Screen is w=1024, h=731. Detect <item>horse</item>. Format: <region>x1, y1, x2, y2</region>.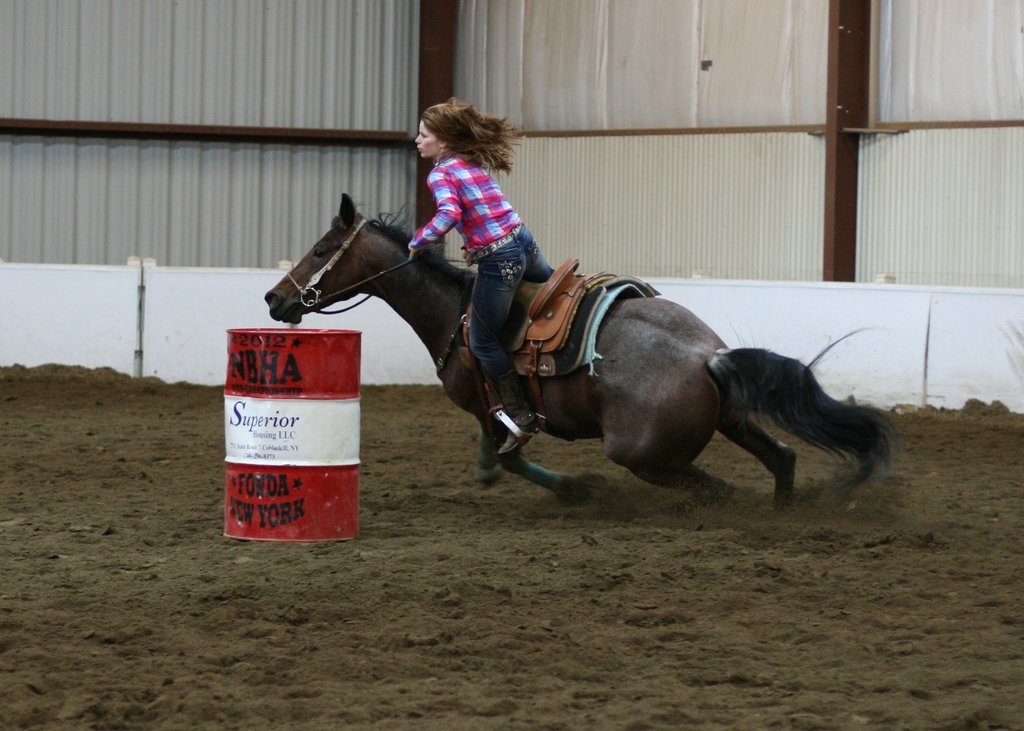
<region>265, 194, 909, 522</region>.
